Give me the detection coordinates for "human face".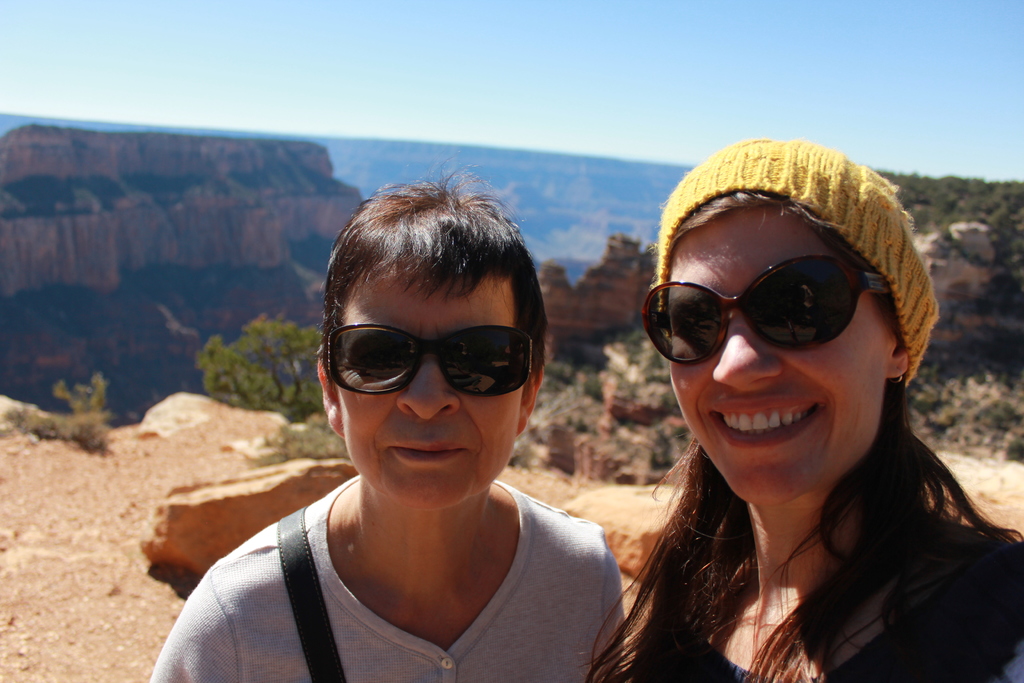
box=[670, 206, 893, 504].
